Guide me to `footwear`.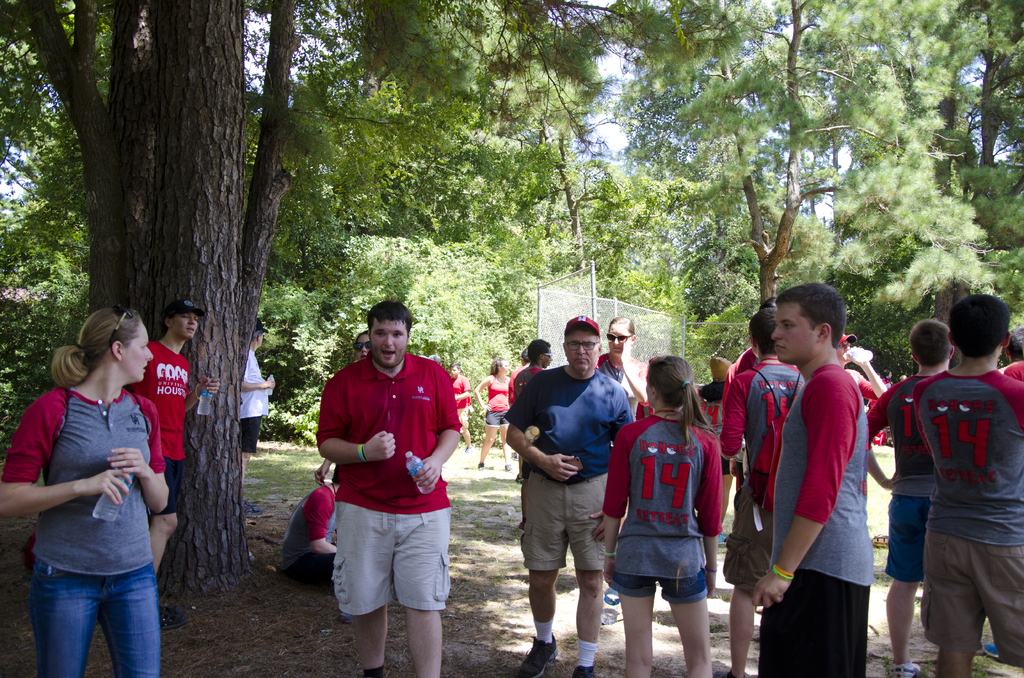
Guidance: 984,643,998,659.
